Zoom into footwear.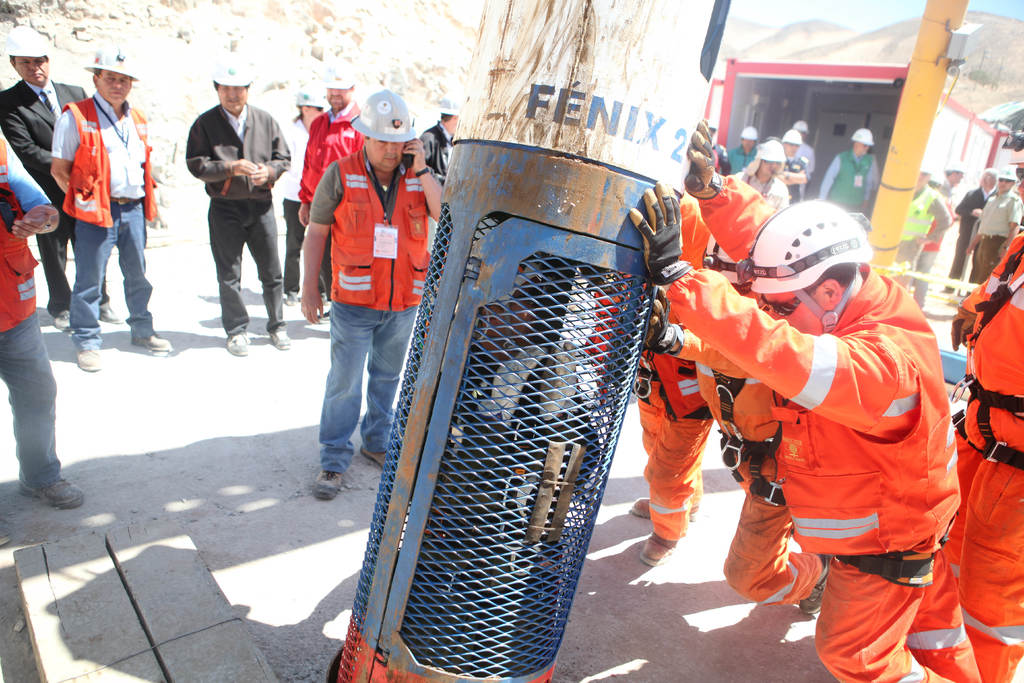
Zoom target: [126,331,173,358].
